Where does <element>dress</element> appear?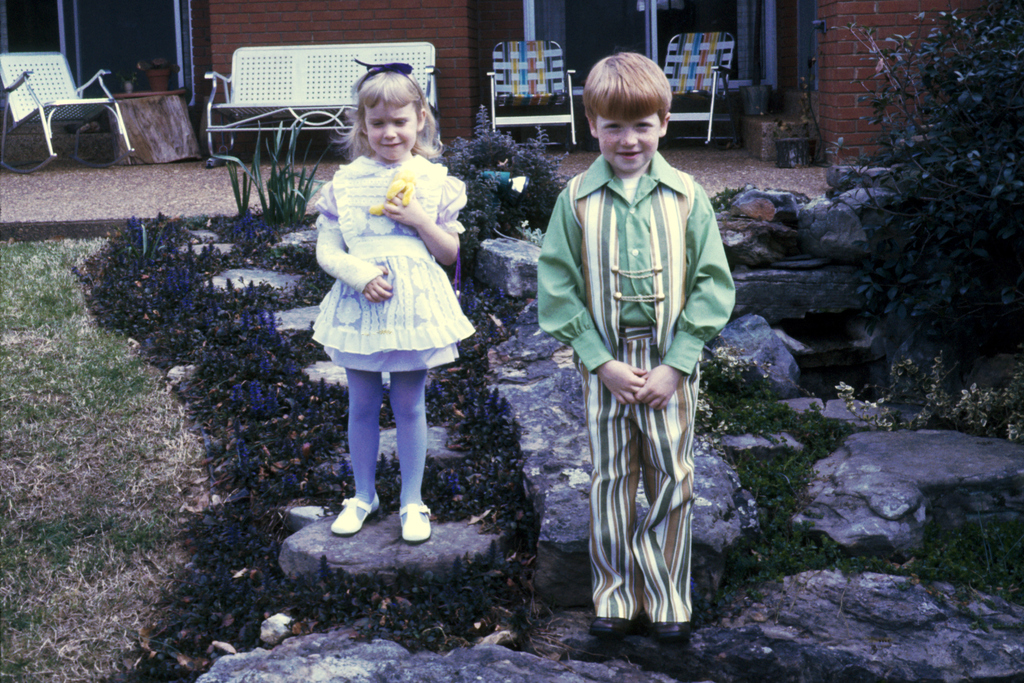
Appears at bbox(309, 144, 465, 372).
